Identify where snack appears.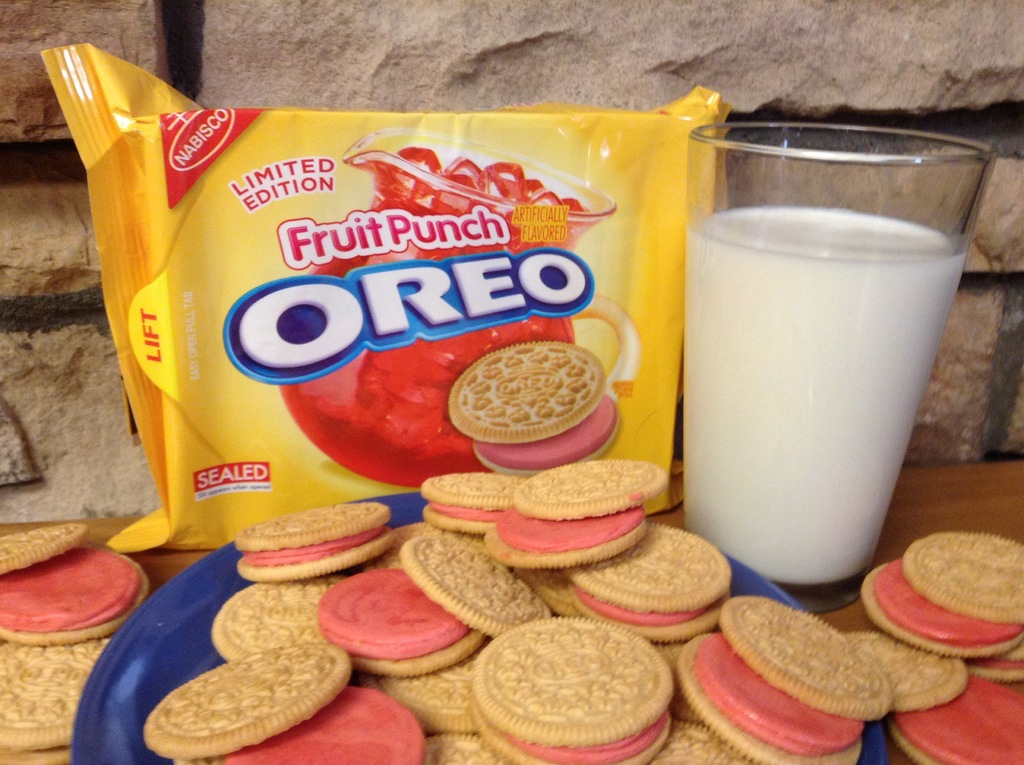
Appears at [1,526,153,755].
